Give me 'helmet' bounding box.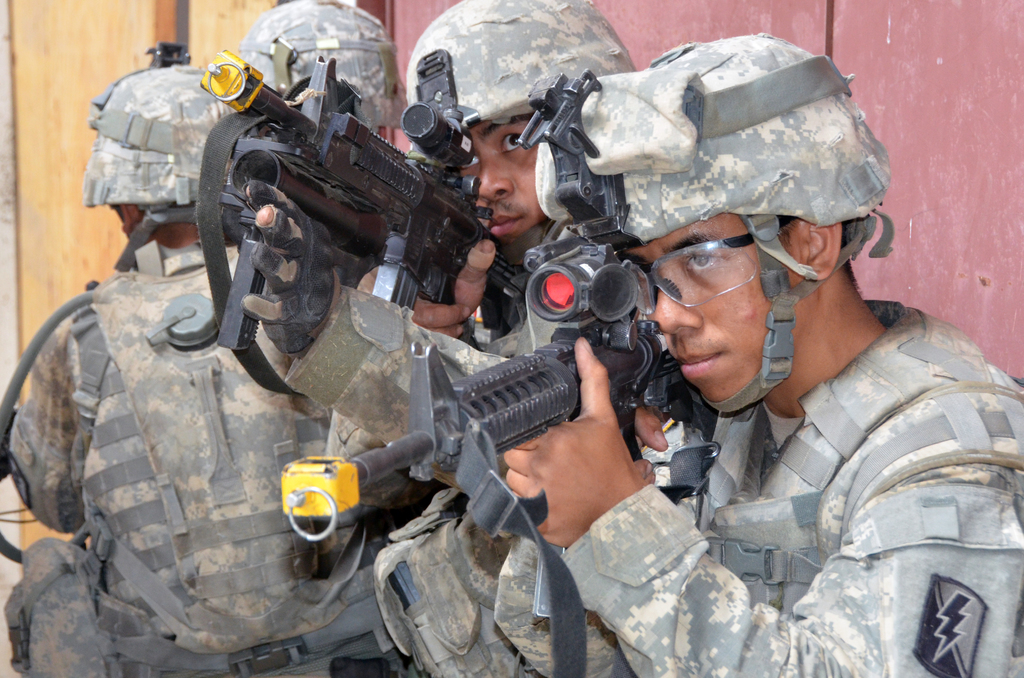
locate(403, 0, 634, 266).
